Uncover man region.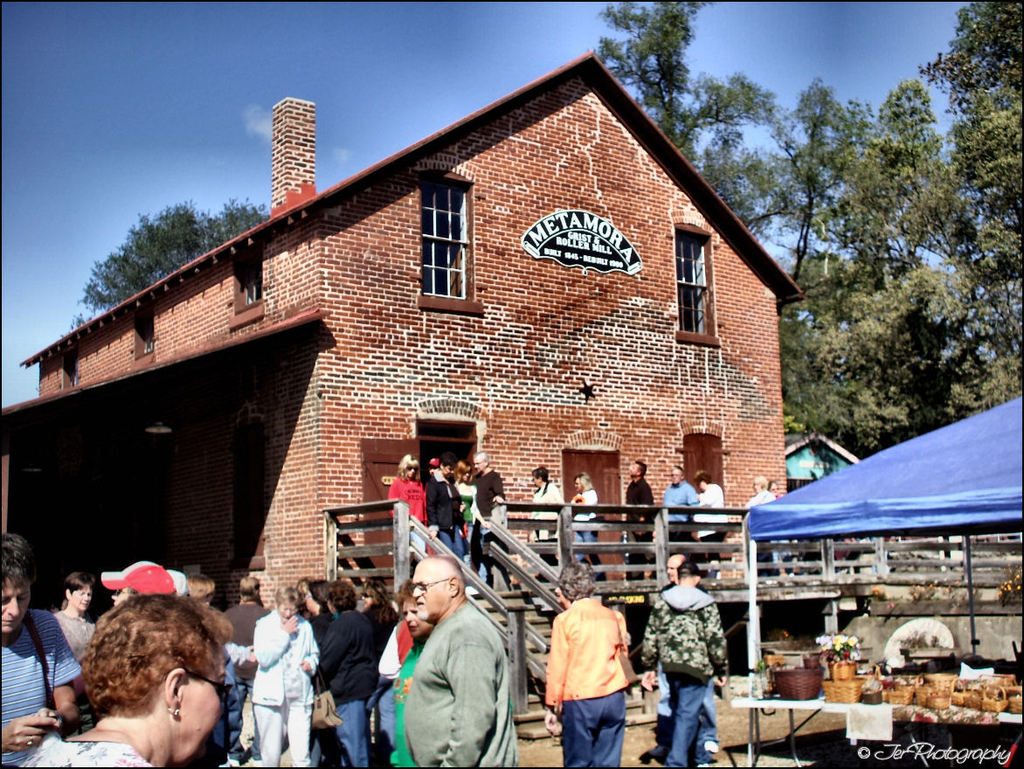
Uncovered: <bbox>619, 459, 652, 582</bbox>.
